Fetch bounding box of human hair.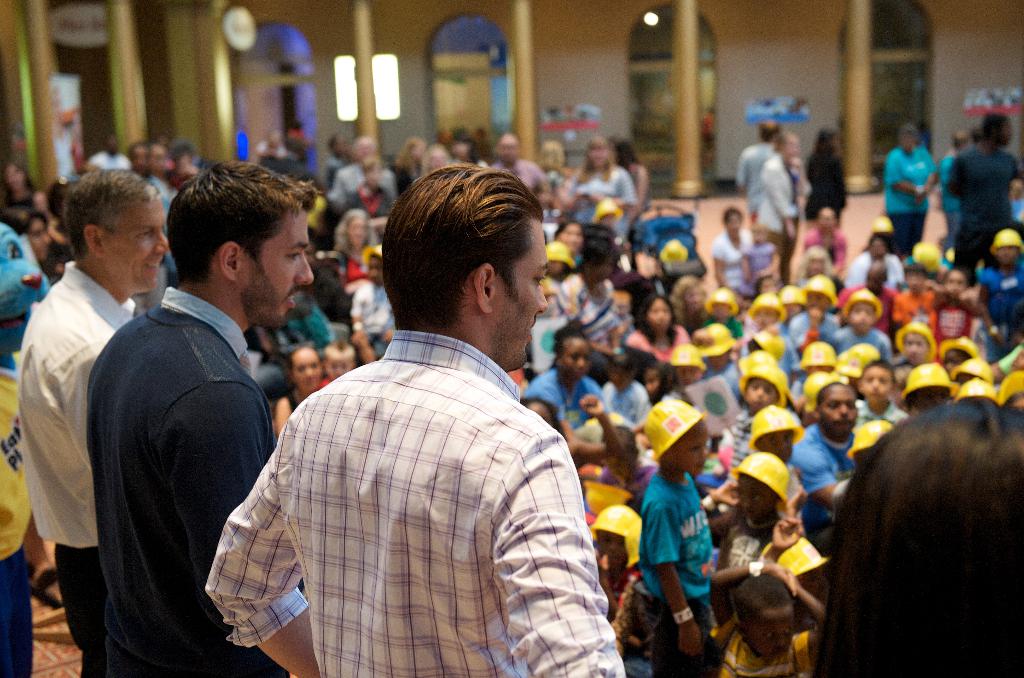
Bbox: 812,125,837,156.
